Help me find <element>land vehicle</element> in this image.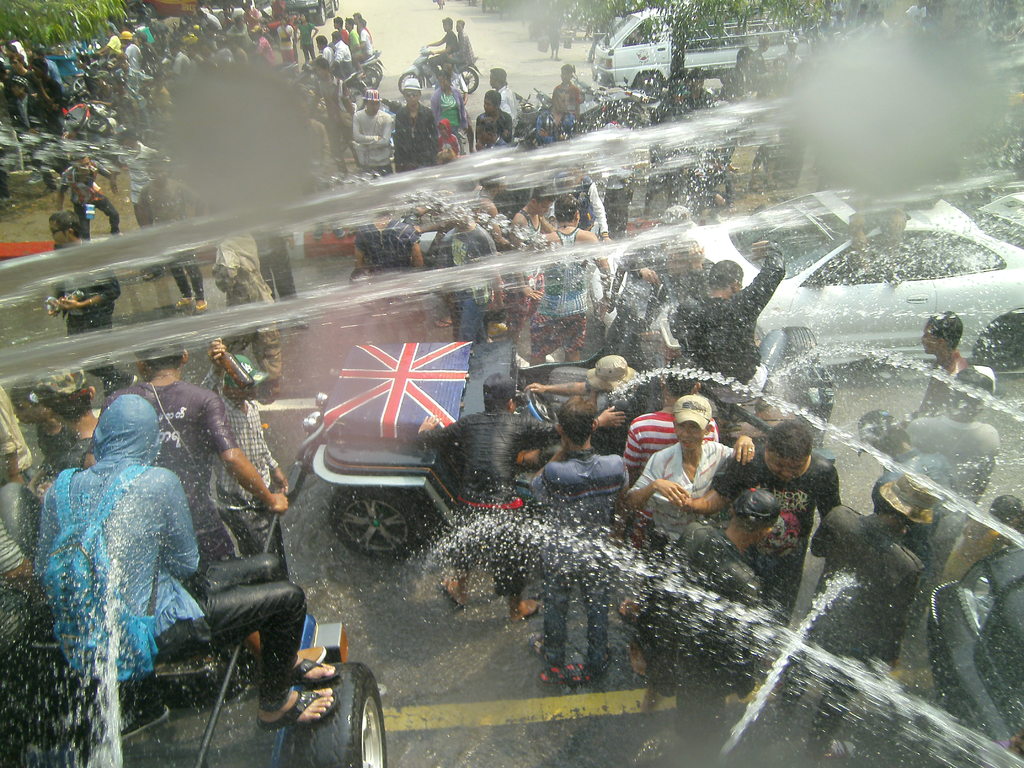
Found it: left=397, top=47, right=481, bottom=90.
